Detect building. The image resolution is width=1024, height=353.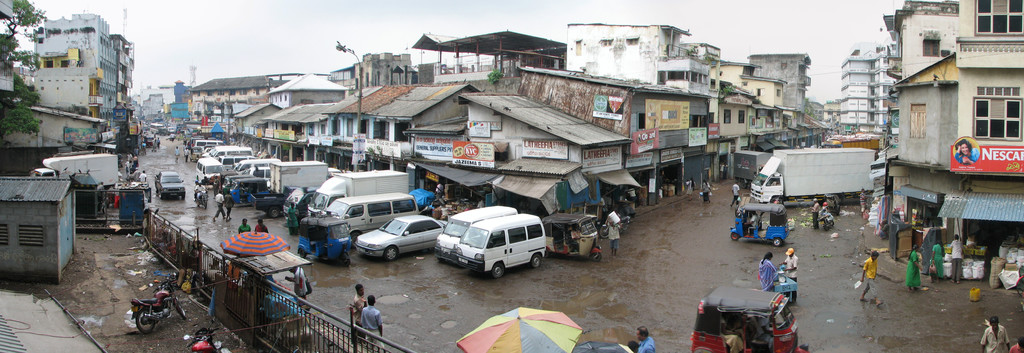
[x1=38, y1=61, x2=95, y2=132].
